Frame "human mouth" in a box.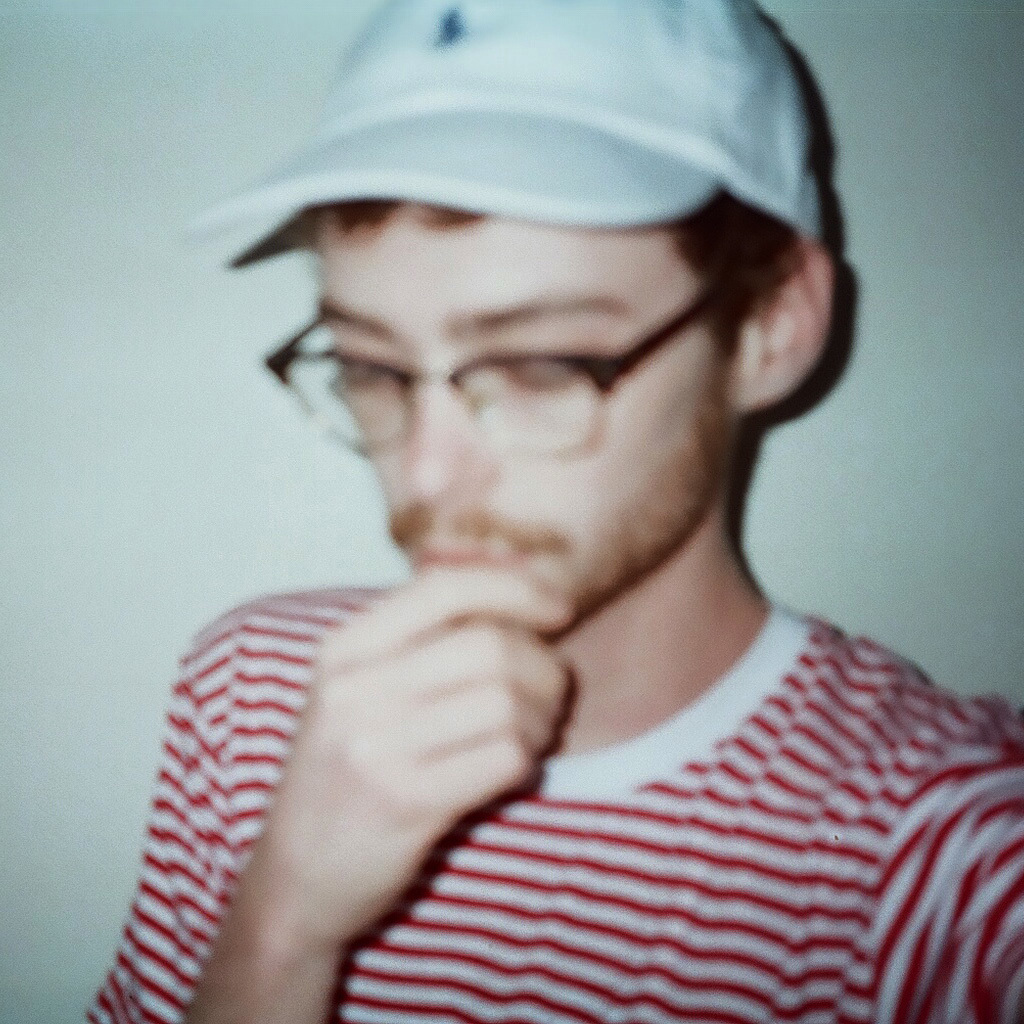
(left=408, top=543, right=525, bottom=570).
